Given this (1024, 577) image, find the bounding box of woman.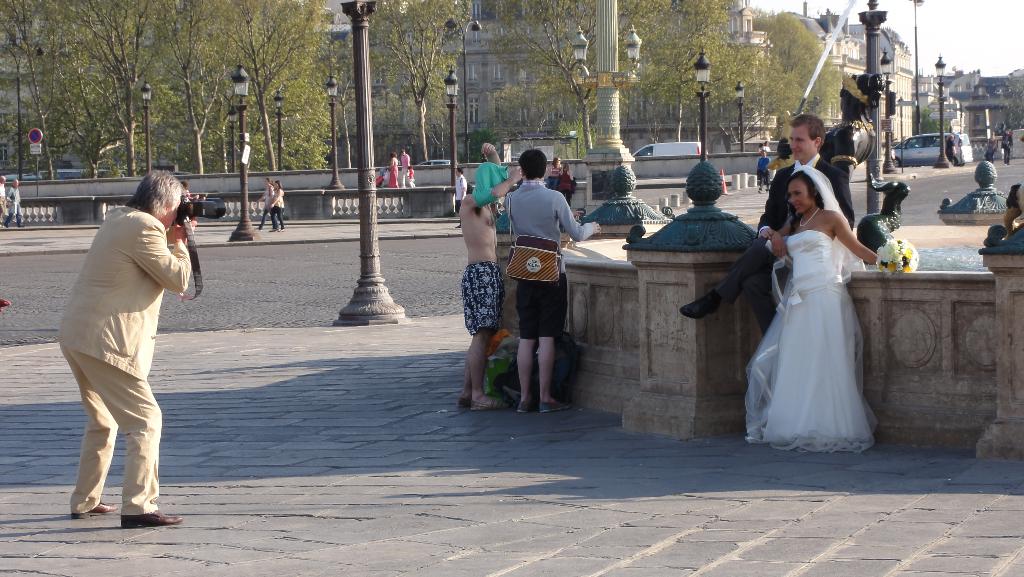
detection(270, 183, 285, 231).
